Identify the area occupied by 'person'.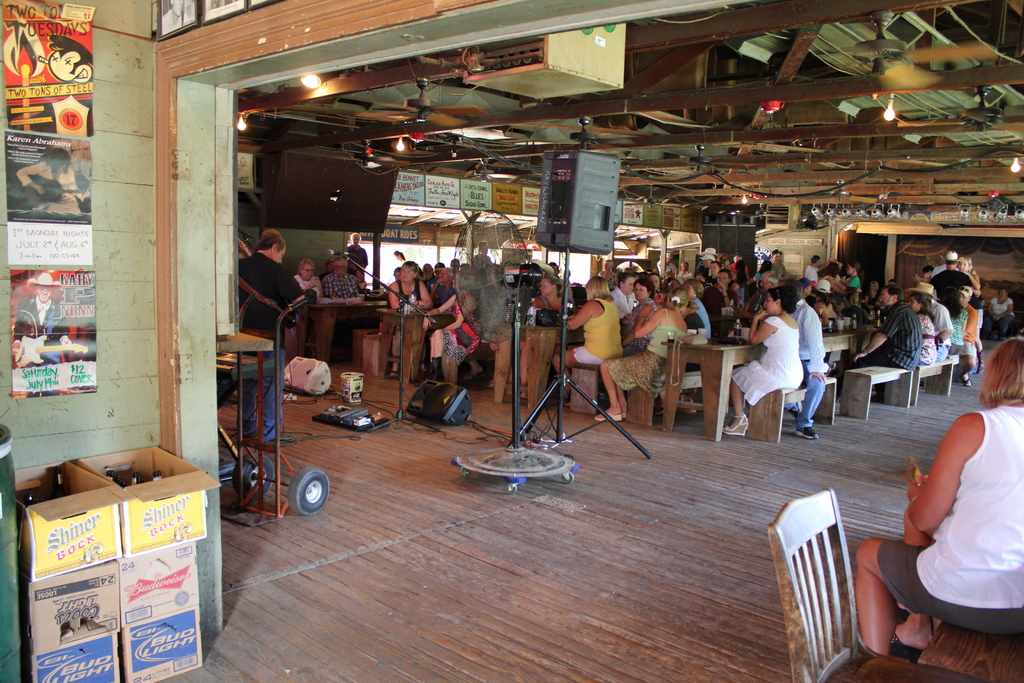
Area: select_region(955, 254, 982, 326).
